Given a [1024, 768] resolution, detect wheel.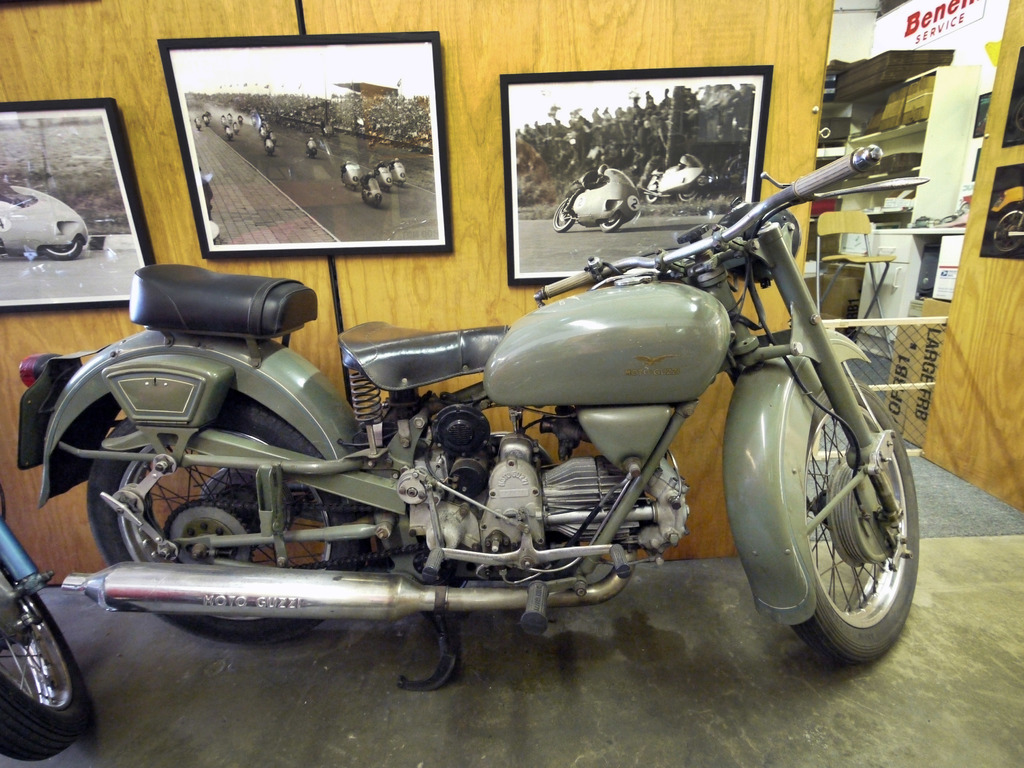
region(42, 237, 82, 260).
